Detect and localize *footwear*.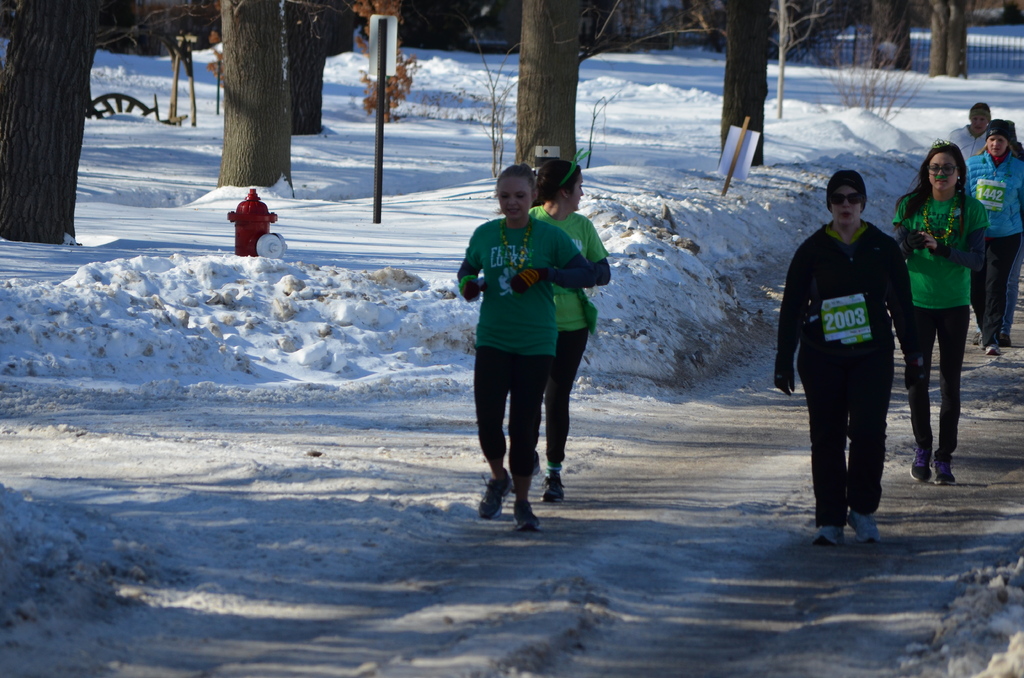
Localized at bbox=(808, 524, 840, 549).
